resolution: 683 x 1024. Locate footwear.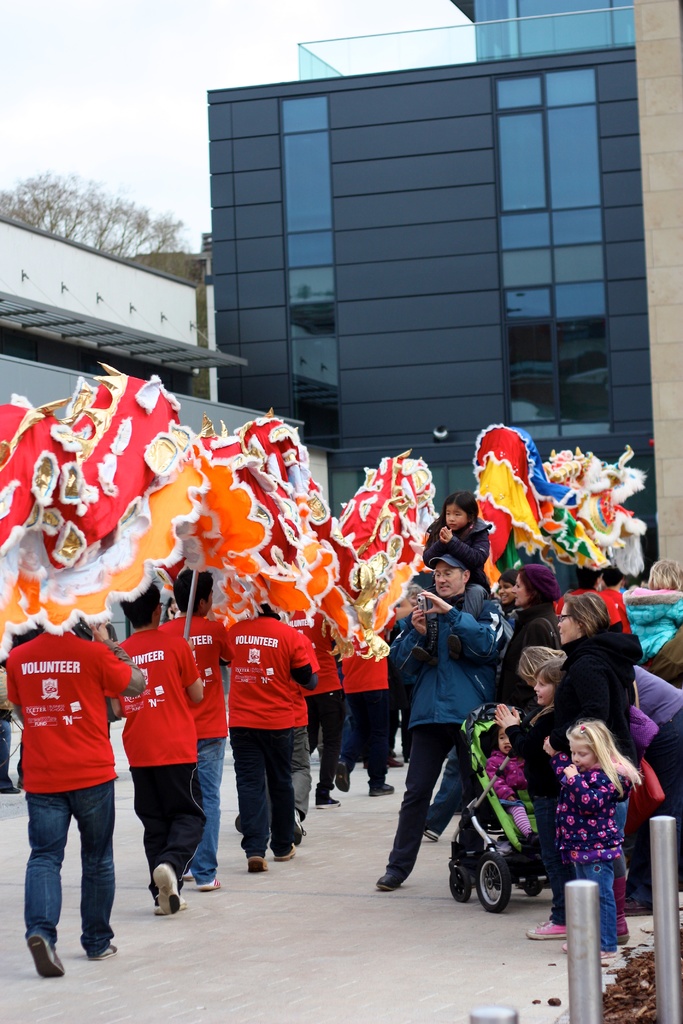
386, 757, 402, 771.
